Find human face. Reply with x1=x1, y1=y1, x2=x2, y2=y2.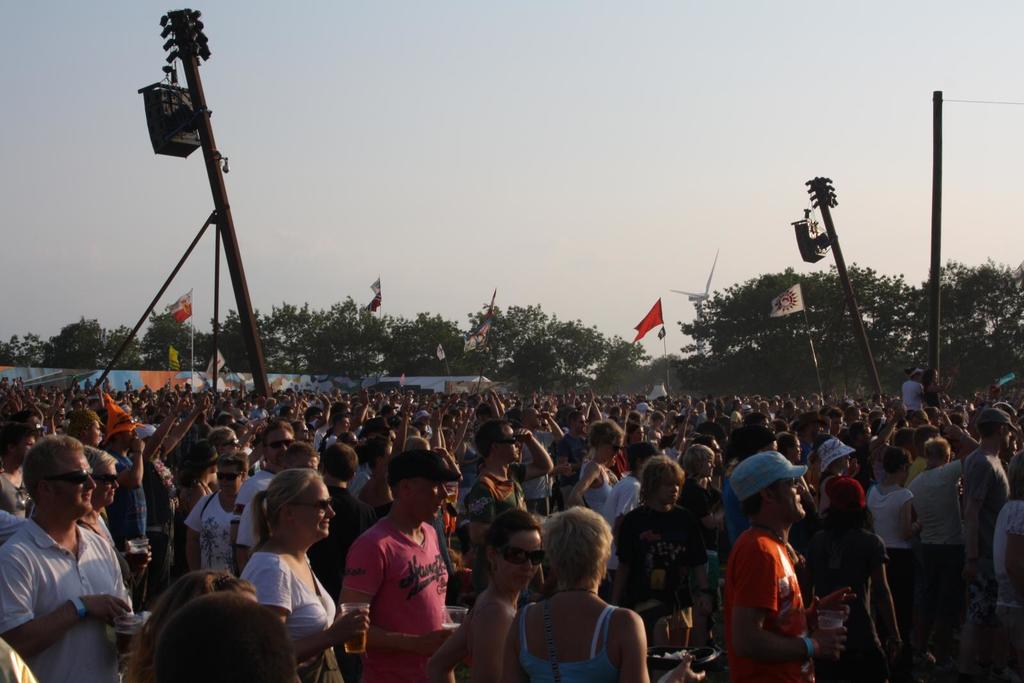
x1=771, y1=479, x2=805, y2=517.
